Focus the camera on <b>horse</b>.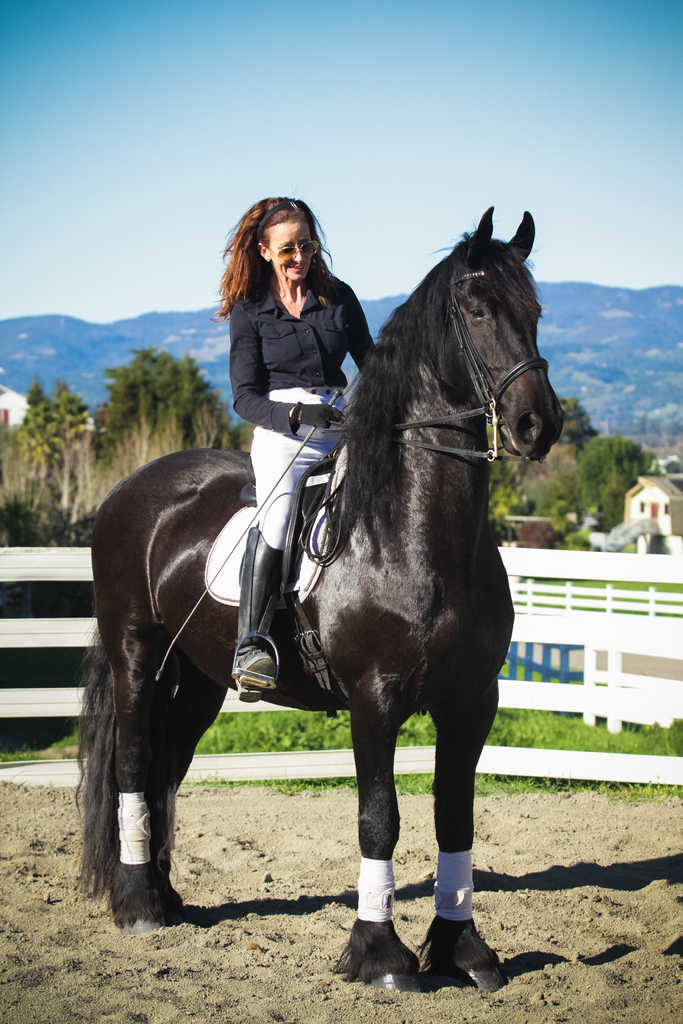
Focus region: (left=70, top=198, right=563, bottom=993).
